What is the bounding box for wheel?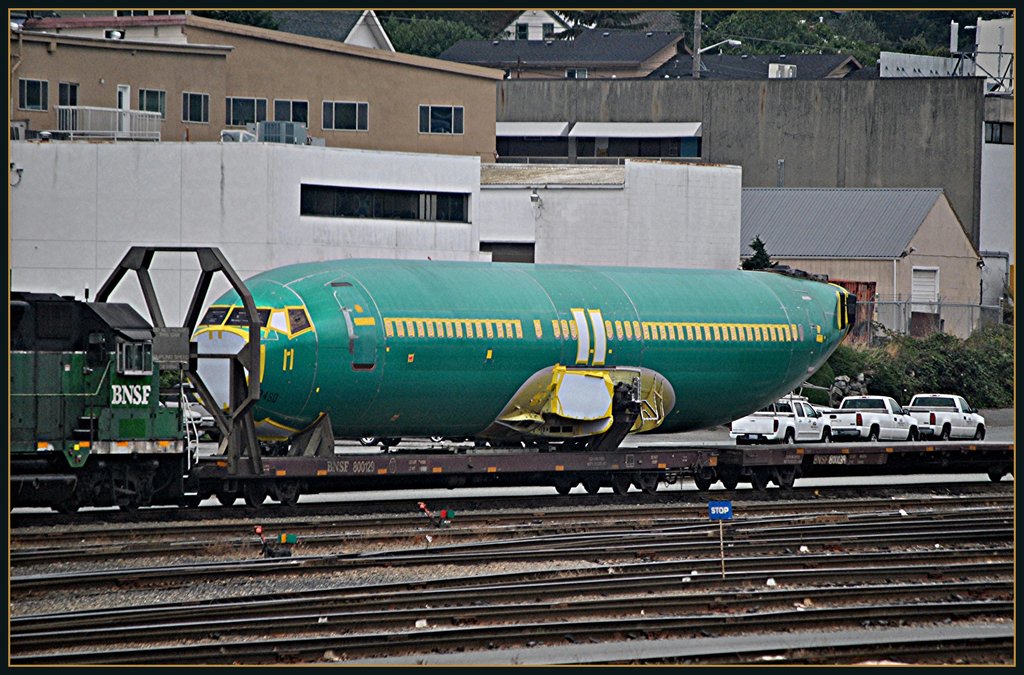
246, 481, 264, 508.
